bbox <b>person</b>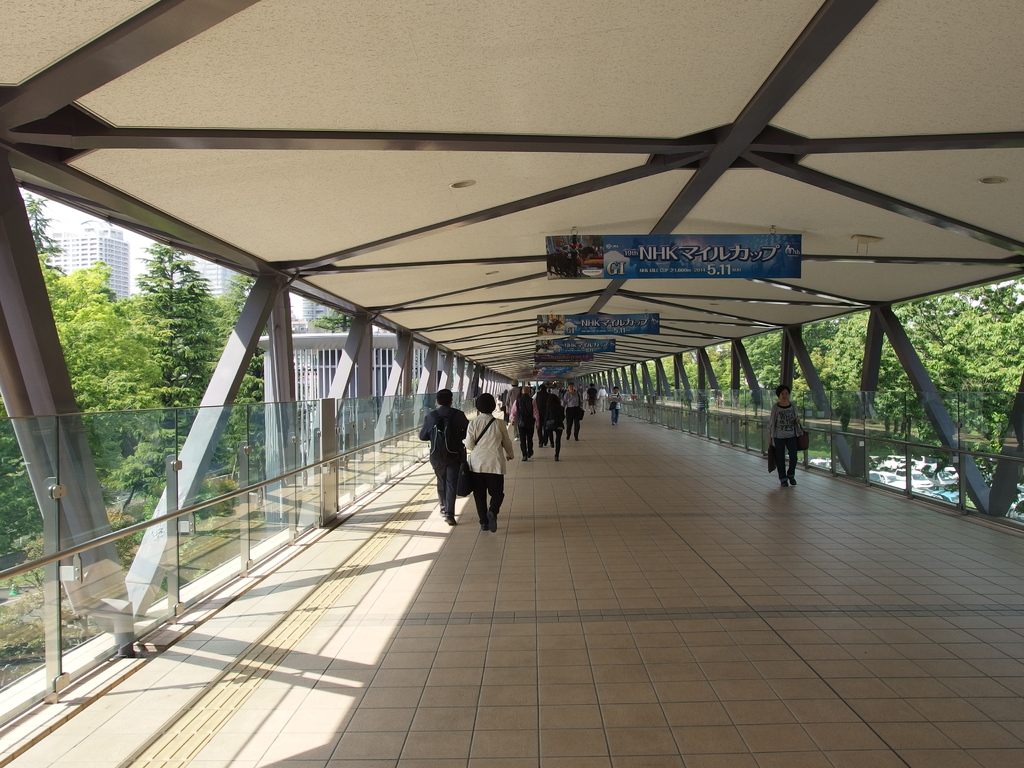
x1=766, y1=383, x2=807, y2=487
